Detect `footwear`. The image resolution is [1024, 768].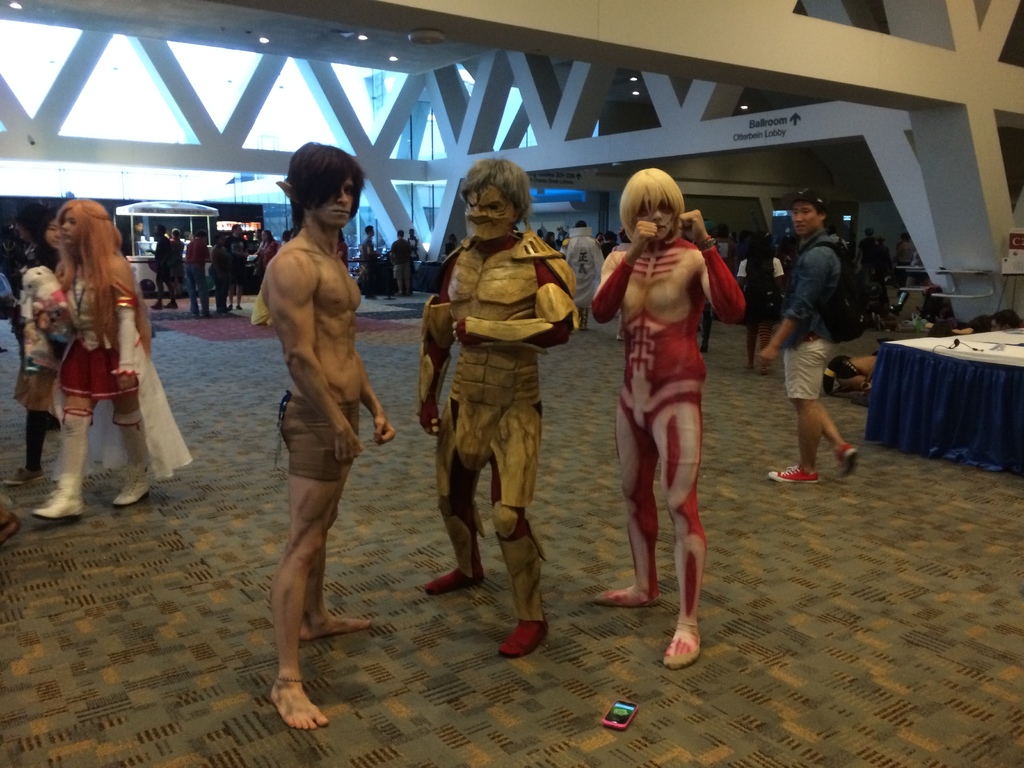
box=[496, 614, 552, 662].
